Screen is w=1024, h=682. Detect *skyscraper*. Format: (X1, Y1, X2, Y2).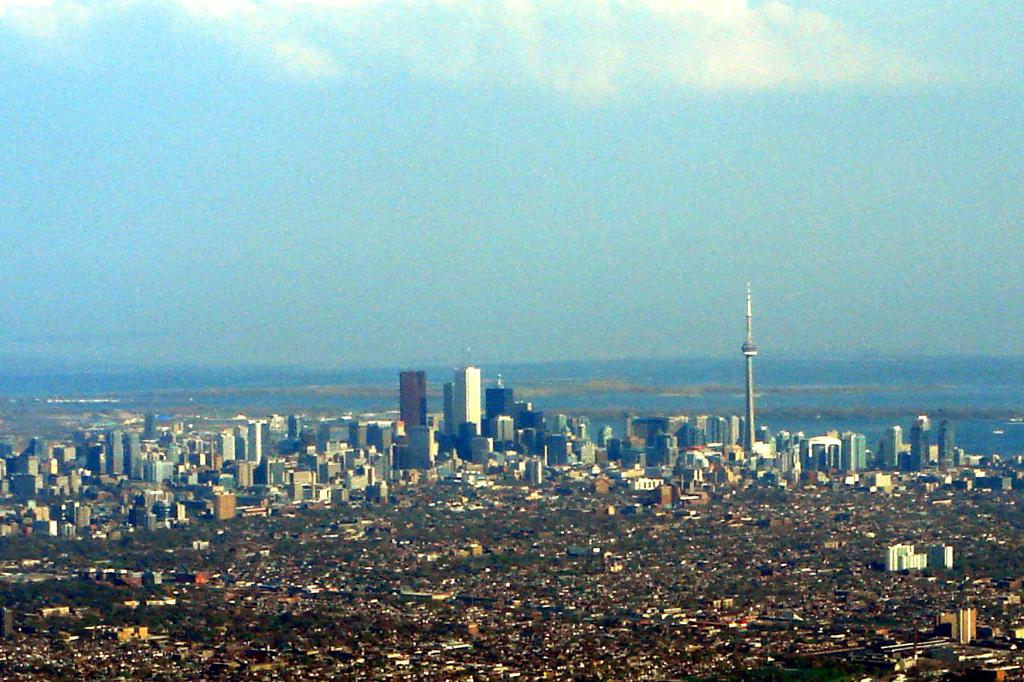
(393, 366, 428, 456).
